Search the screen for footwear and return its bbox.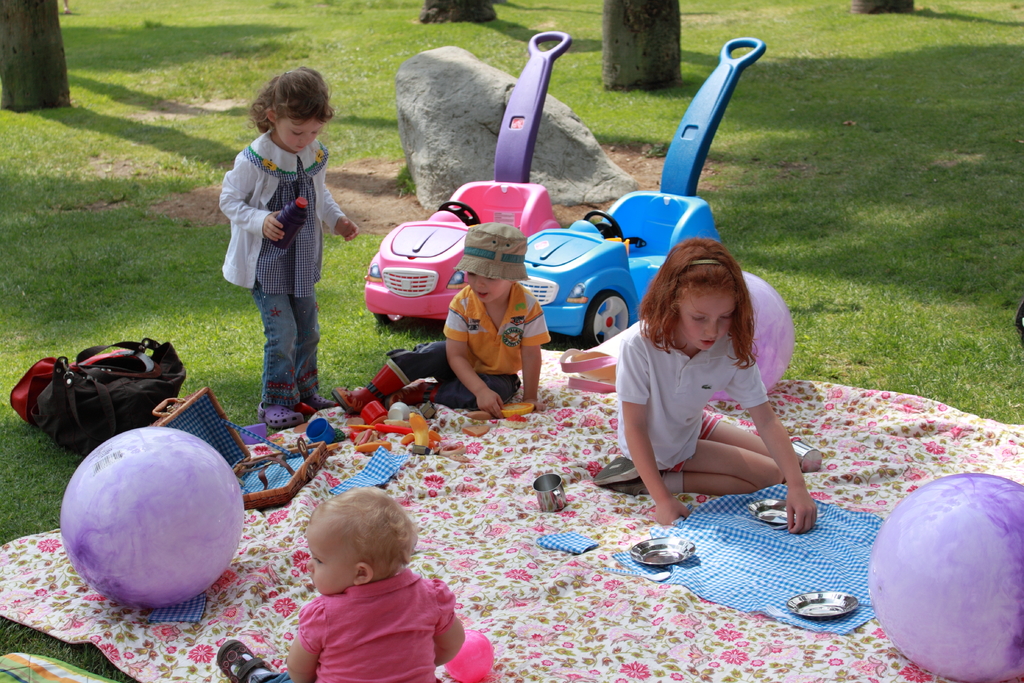
Found: rect(590, 454, 665, 498).
